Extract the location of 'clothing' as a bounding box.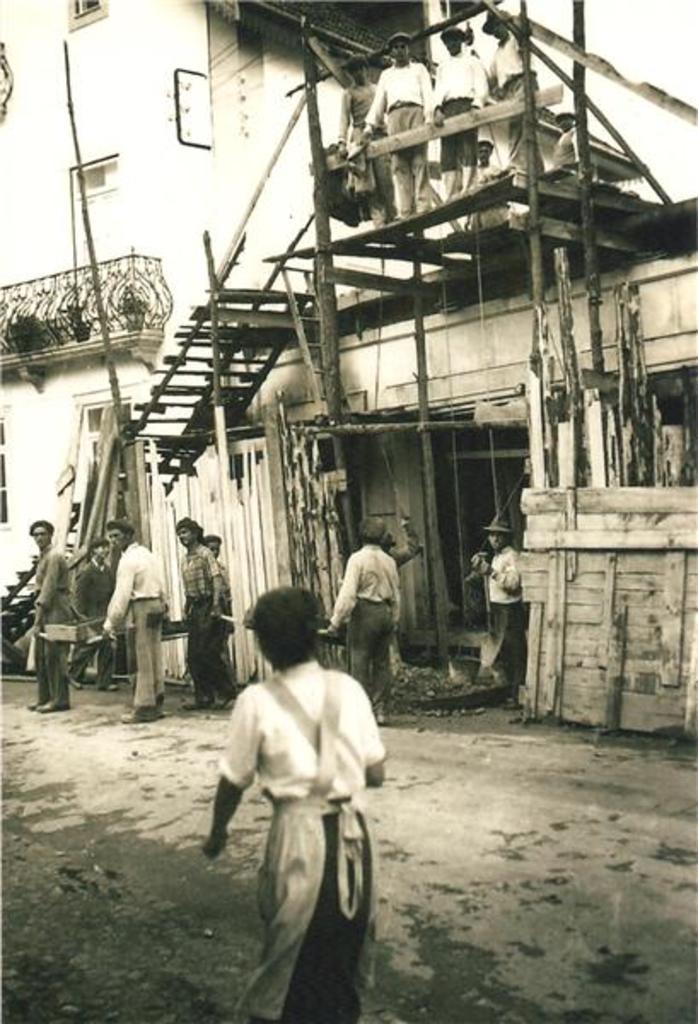
113 544 176 707.
